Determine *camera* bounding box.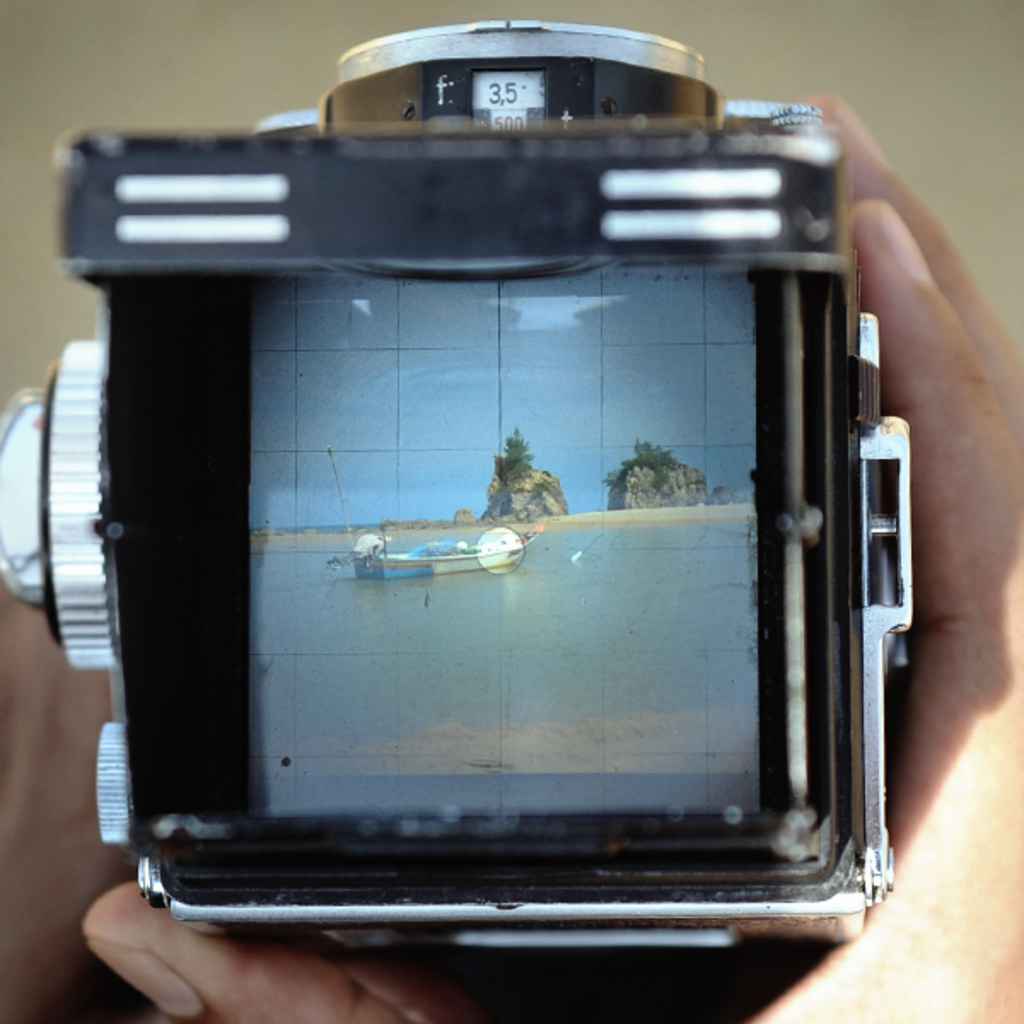
Determined: locate(0, 9, 932, 1023).
